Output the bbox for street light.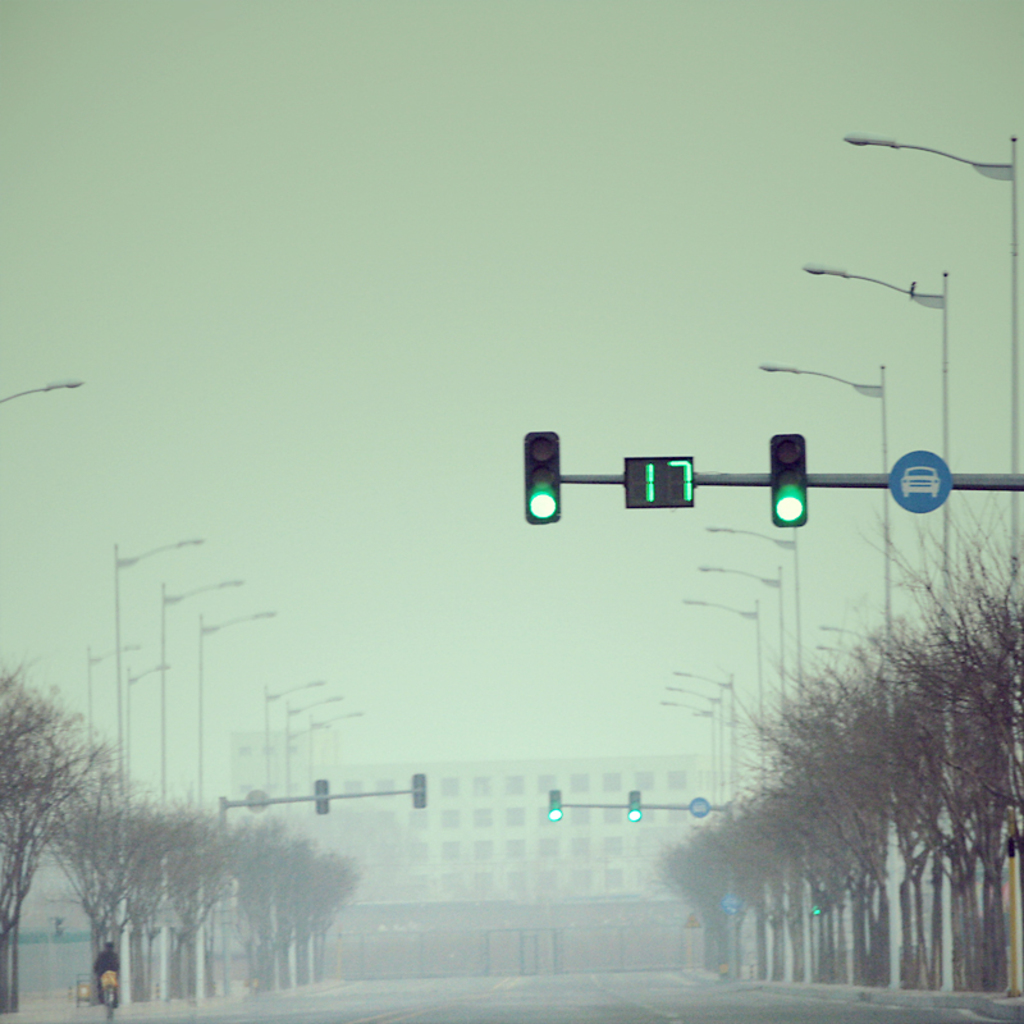
region(155, 570, 241, 827).
